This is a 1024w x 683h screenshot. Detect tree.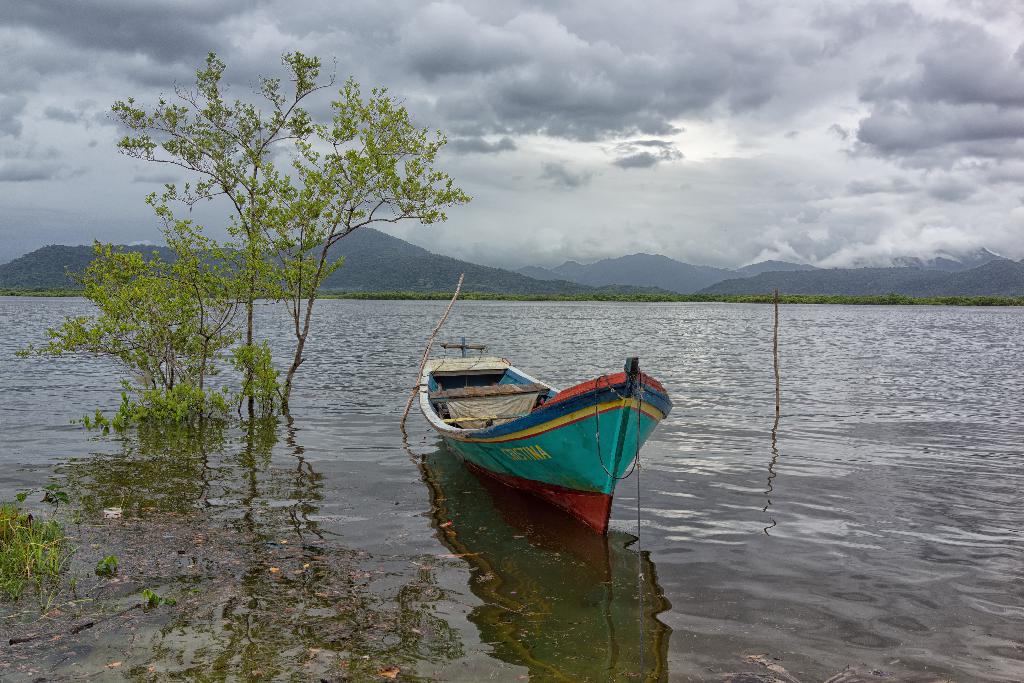
[78,40,493,442].
